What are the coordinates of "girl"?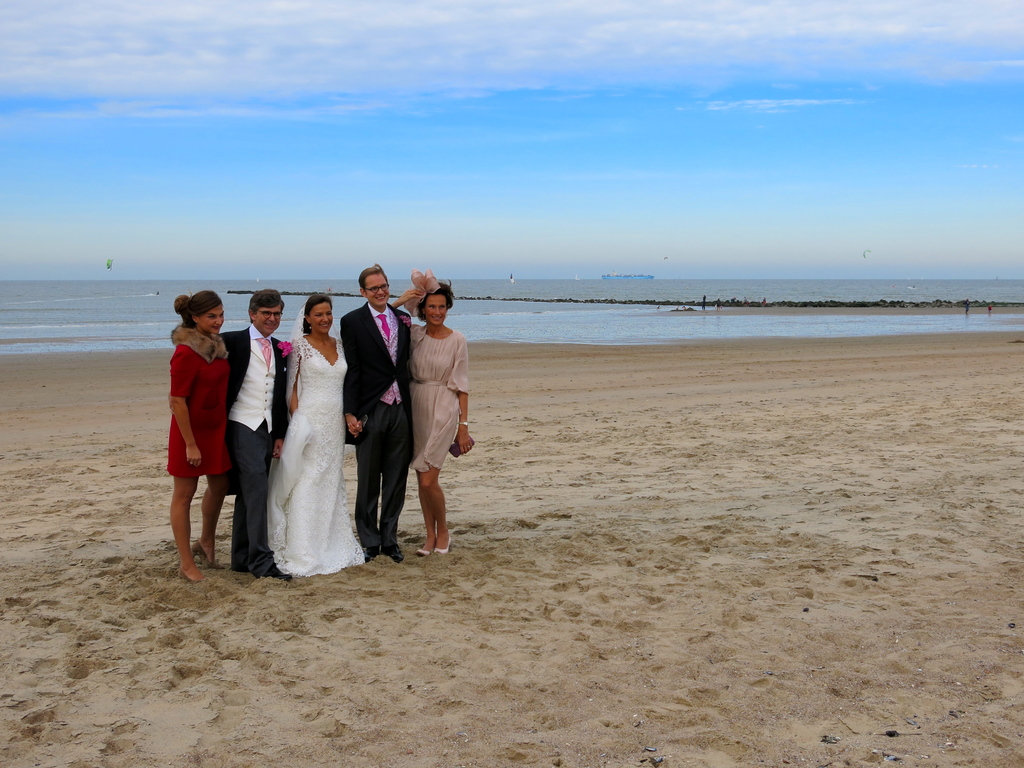
bbox(161, 286, 241, 586).
